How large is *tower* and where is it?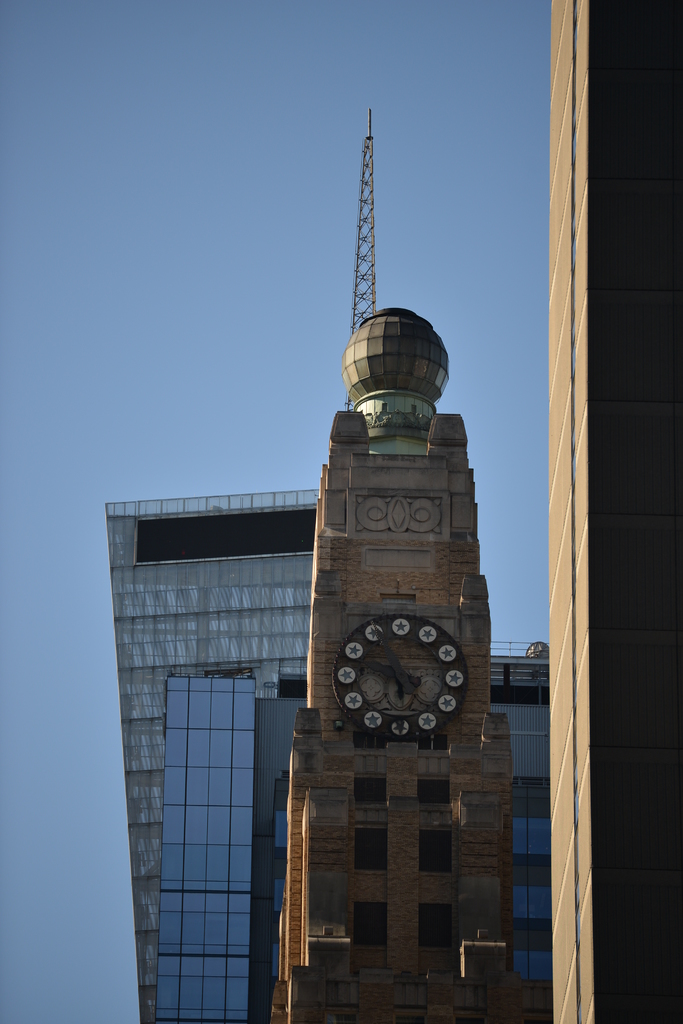
Bounding box: <bbox>537, 0, 680, 1023</bbox>.
